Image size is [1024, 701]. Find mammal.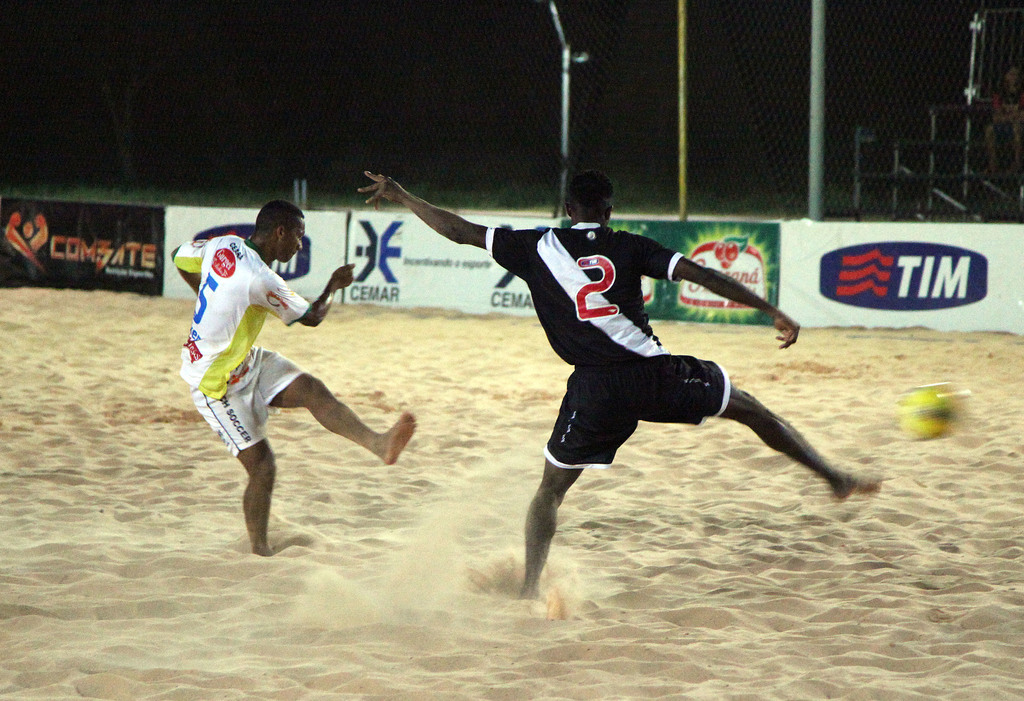
{"left": 172, "top": 197, "right": 414, "bottom": 554}.
